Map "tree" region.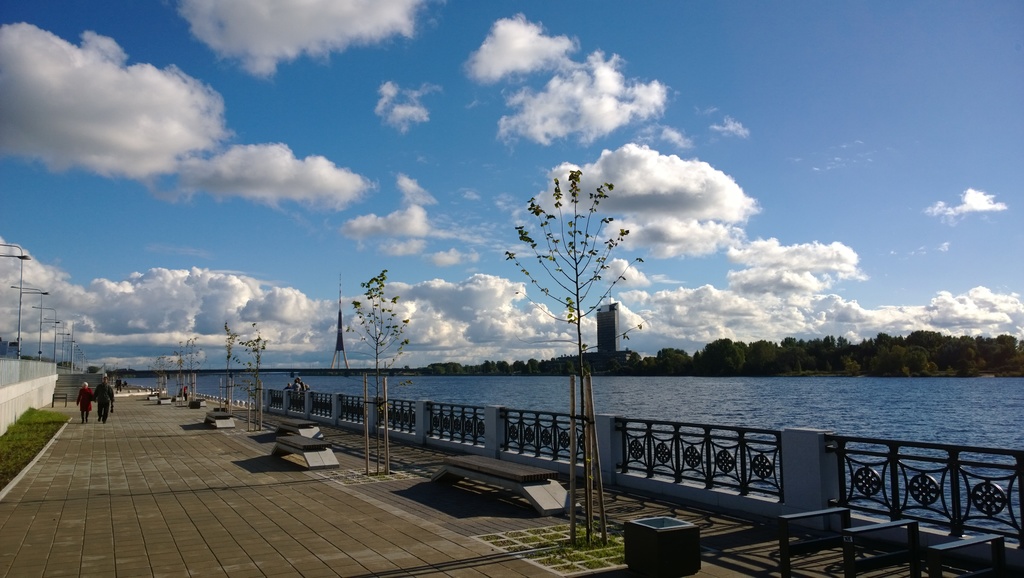
Mapped to region(227, 330, 238, 411).
